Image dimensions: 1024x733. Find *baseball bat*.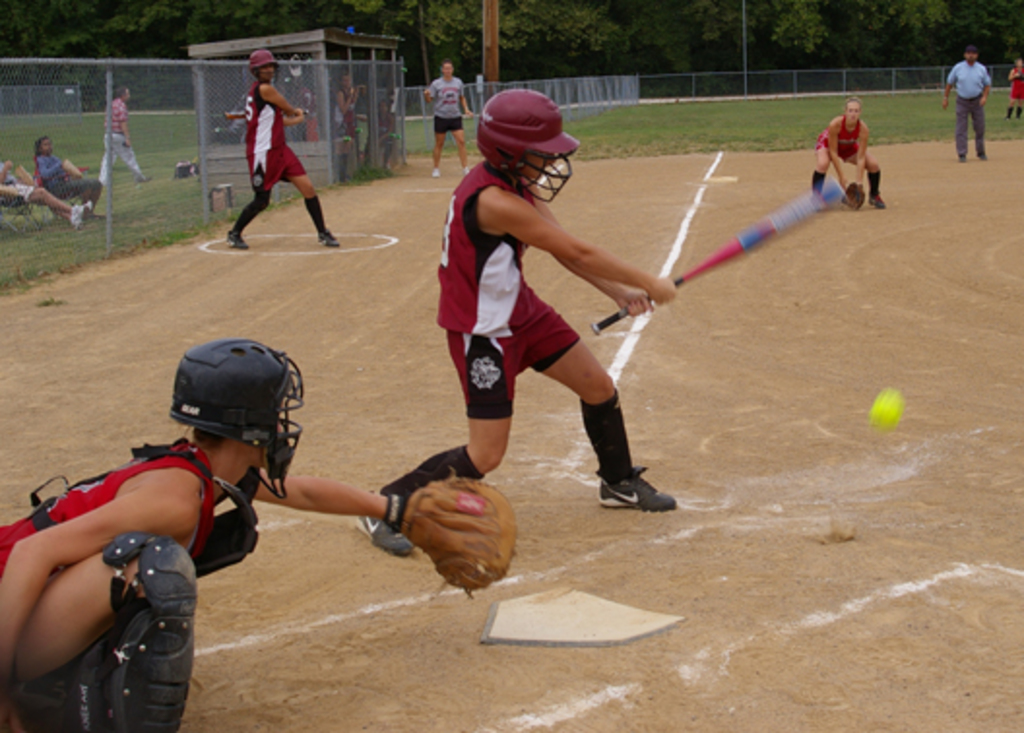
(x1=219, y1=109, x2=310, y2=124).
